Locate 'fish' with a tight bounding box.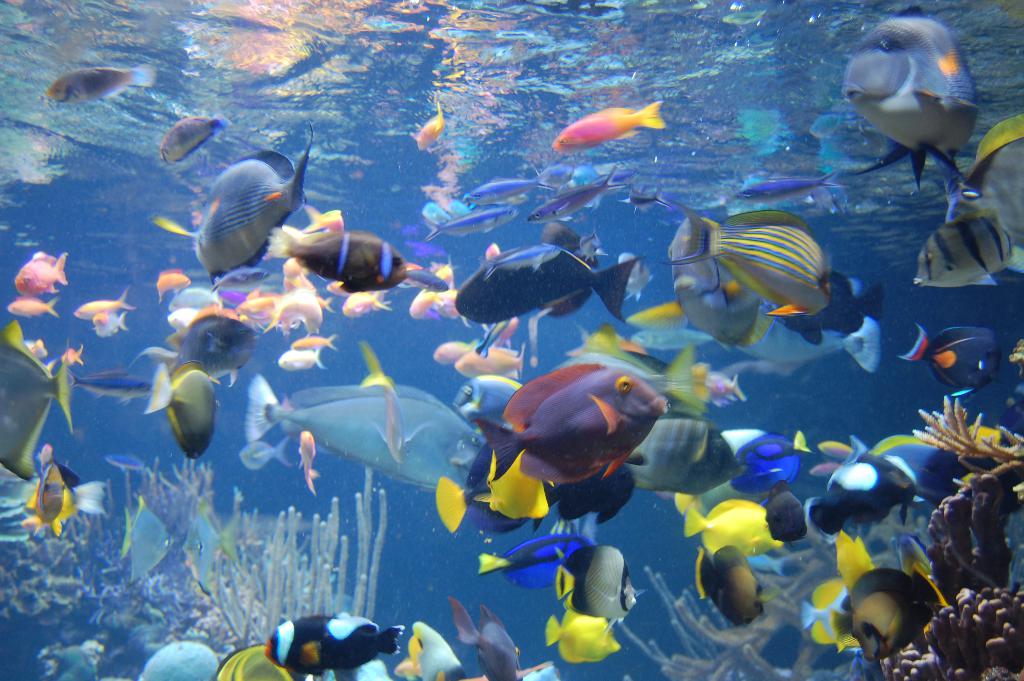
[26,341,47,361].
